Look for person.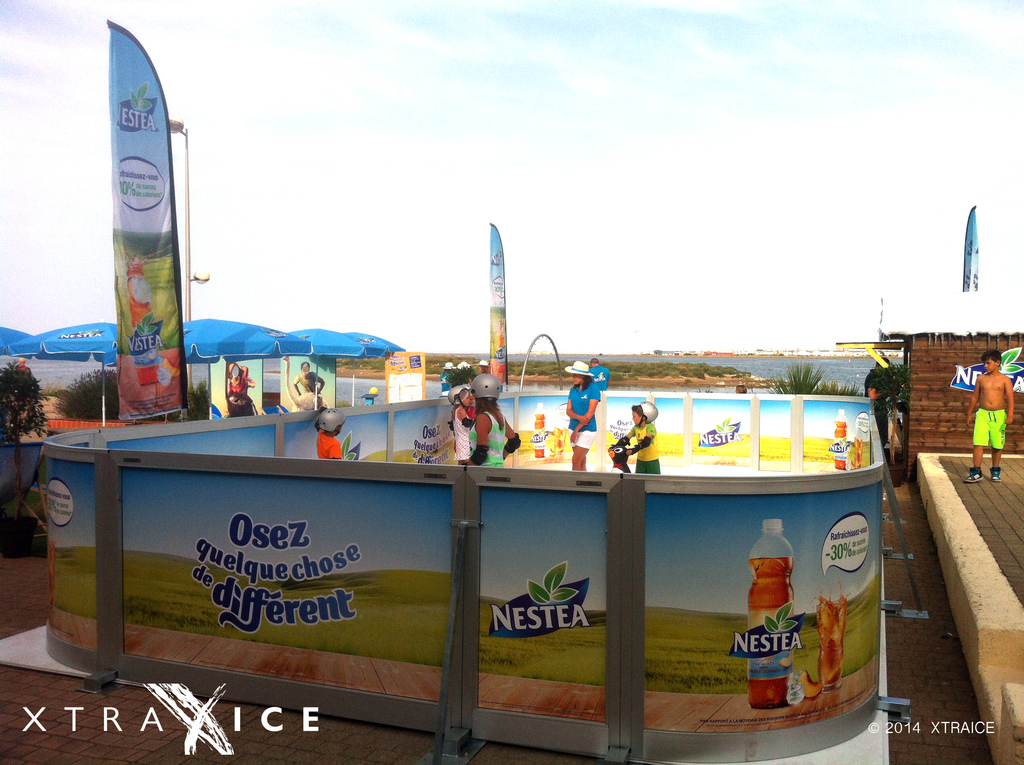
Found: l=444, t=382, r=476, b=465.
